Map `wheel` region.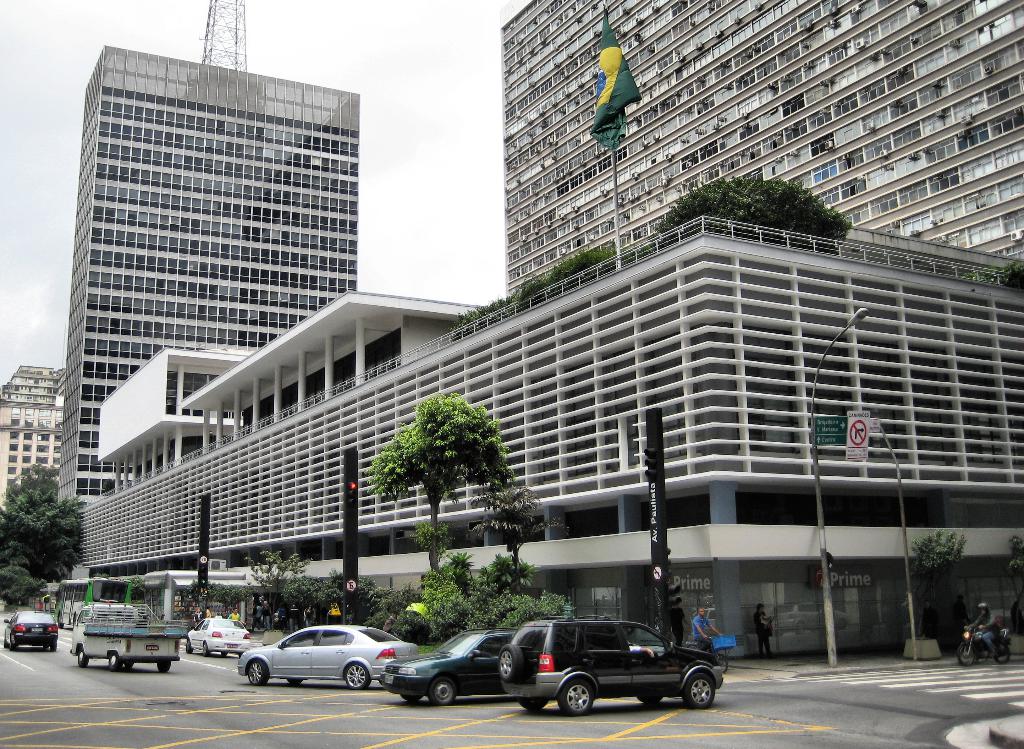
Mapped to detection(247, 661, 268, 686).
